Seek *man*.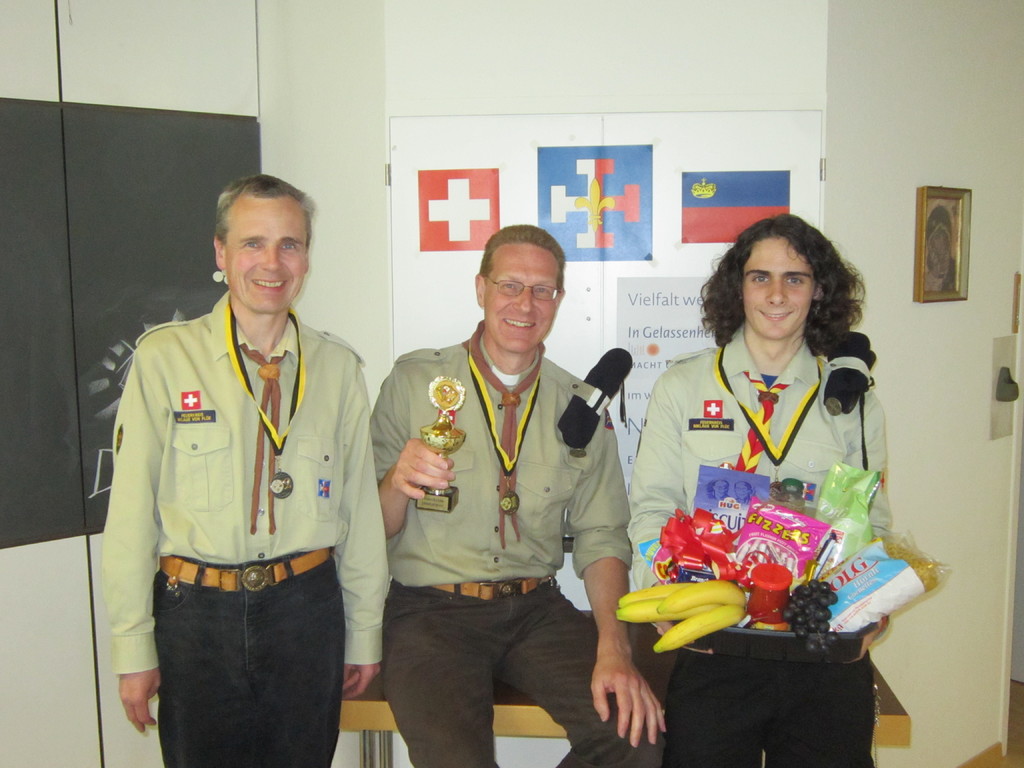
x1=99, y1=166, x2=383, y2=767.
